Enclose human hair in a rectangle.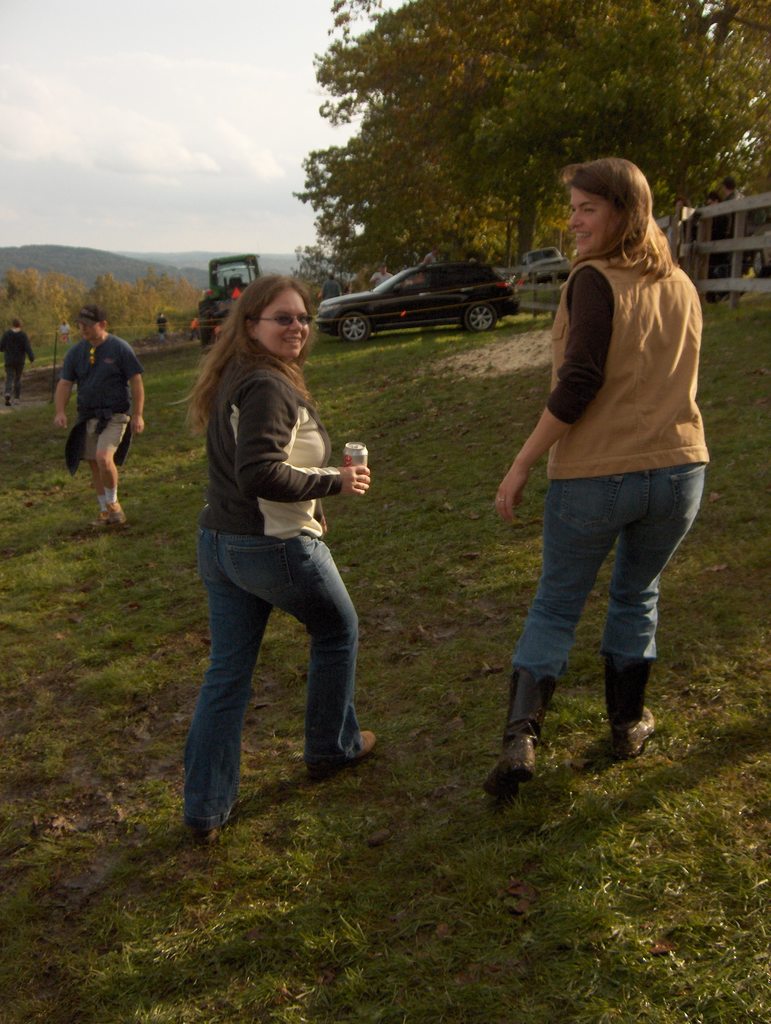
[578,156,676,274].
